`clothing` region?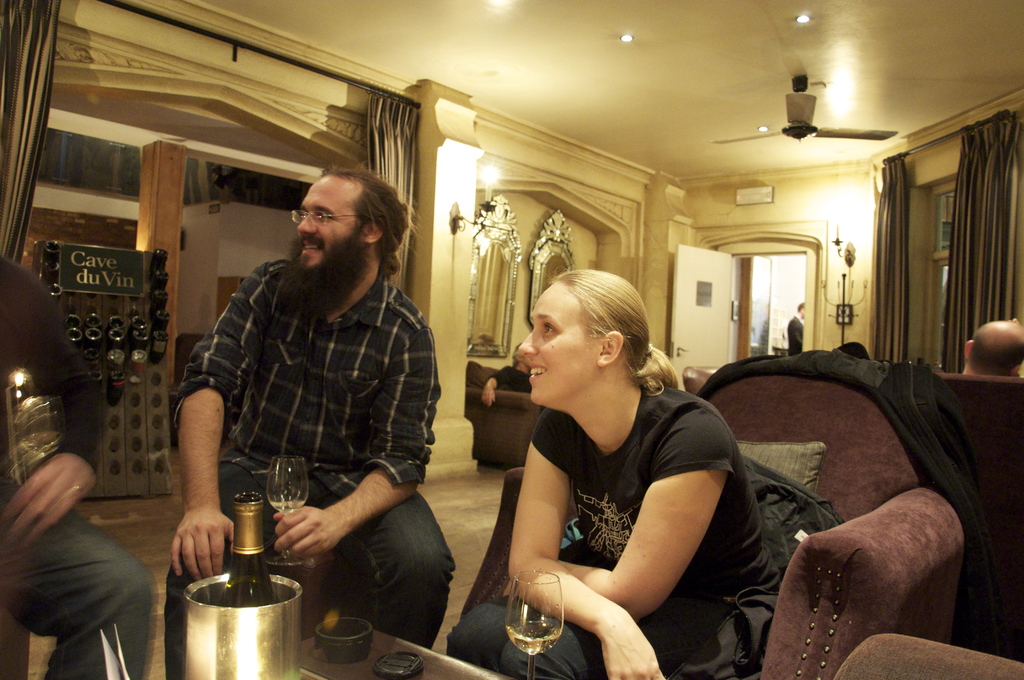
bbox=(789, 313, 804, 355)
